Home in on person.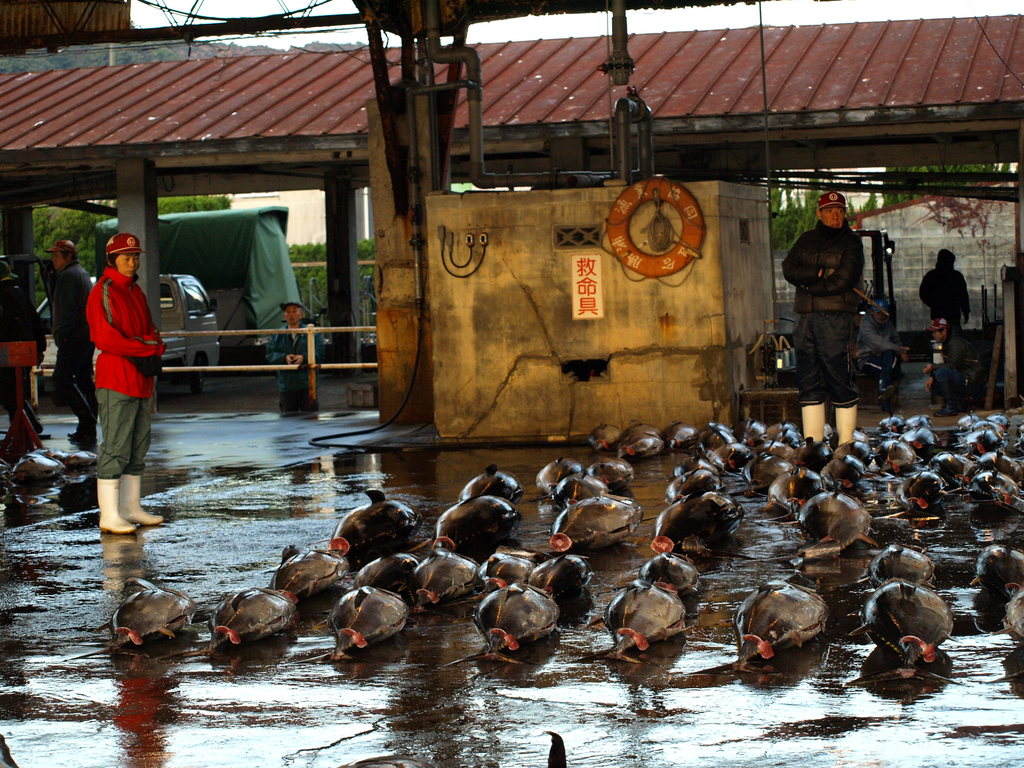
Homed in at locate(262, 303, 328, 417).
